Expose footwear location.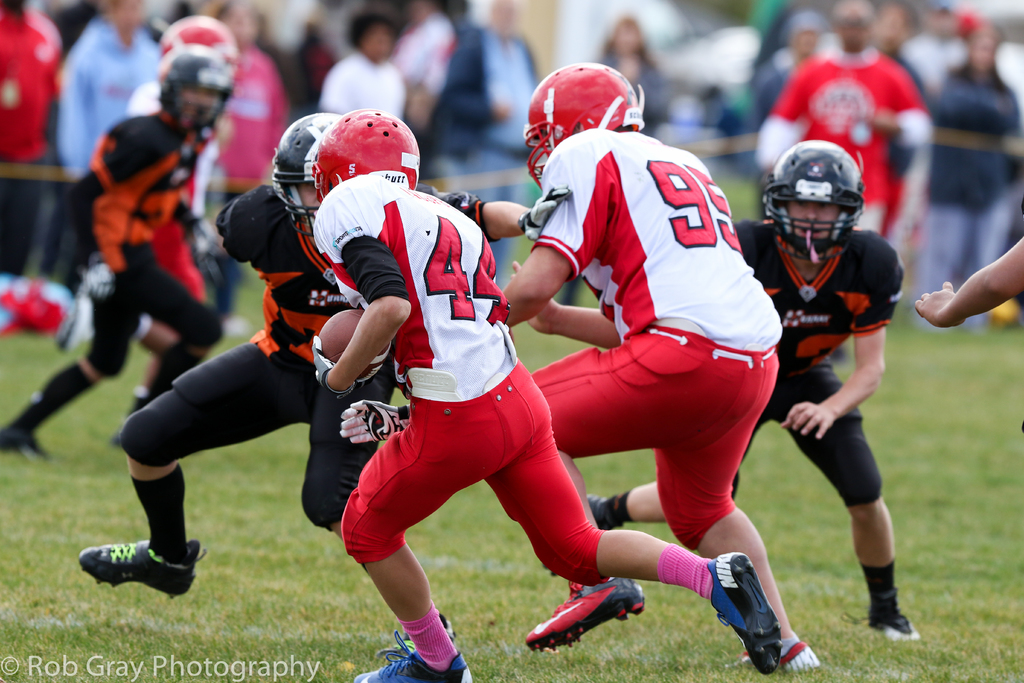
Exposed at {"x1": 0, "y1": 419, "x2": 53, "y2": 468}.
